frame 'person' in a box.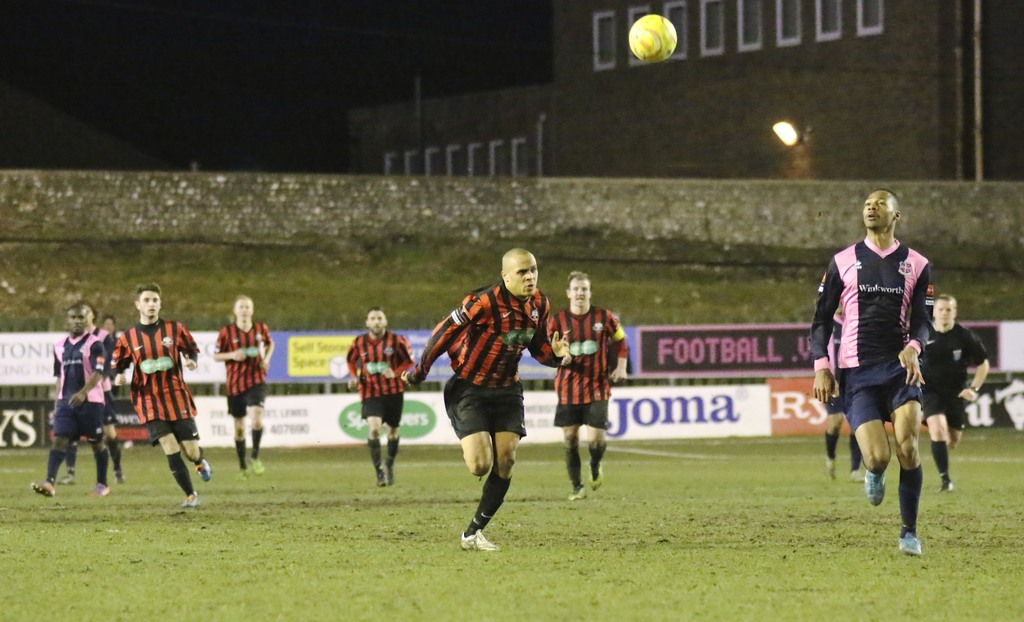
Rect(545, 272, 621, 498).
